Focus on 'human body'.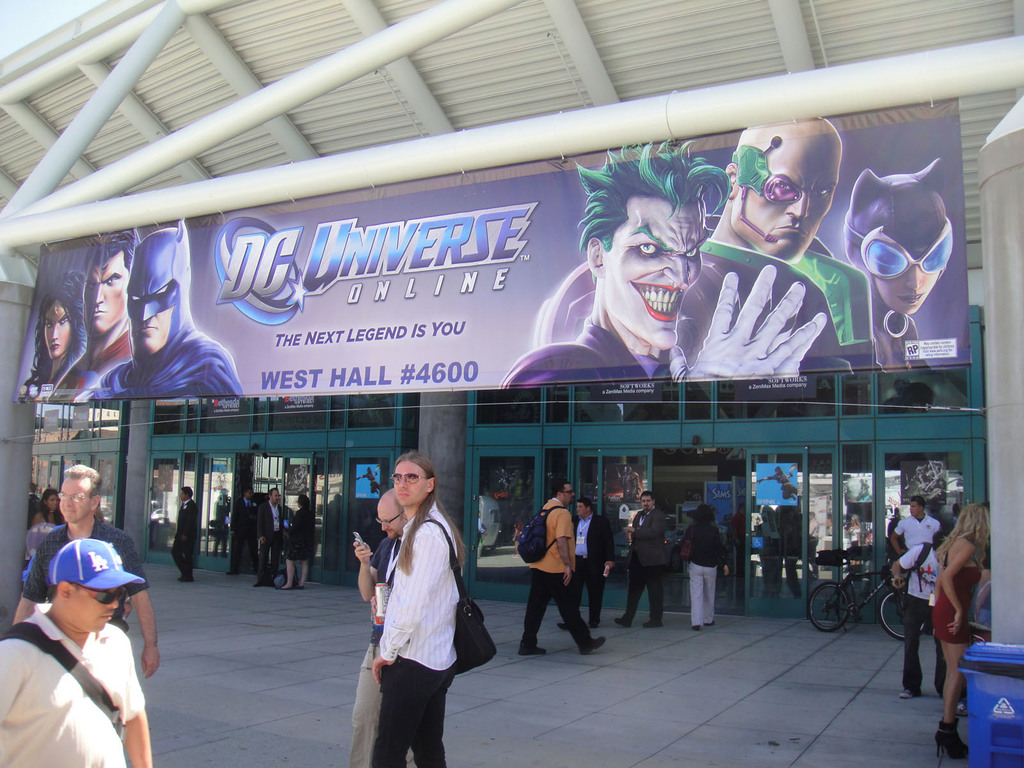
Focused at [left=474, top=510, right=484, bottom=554].
